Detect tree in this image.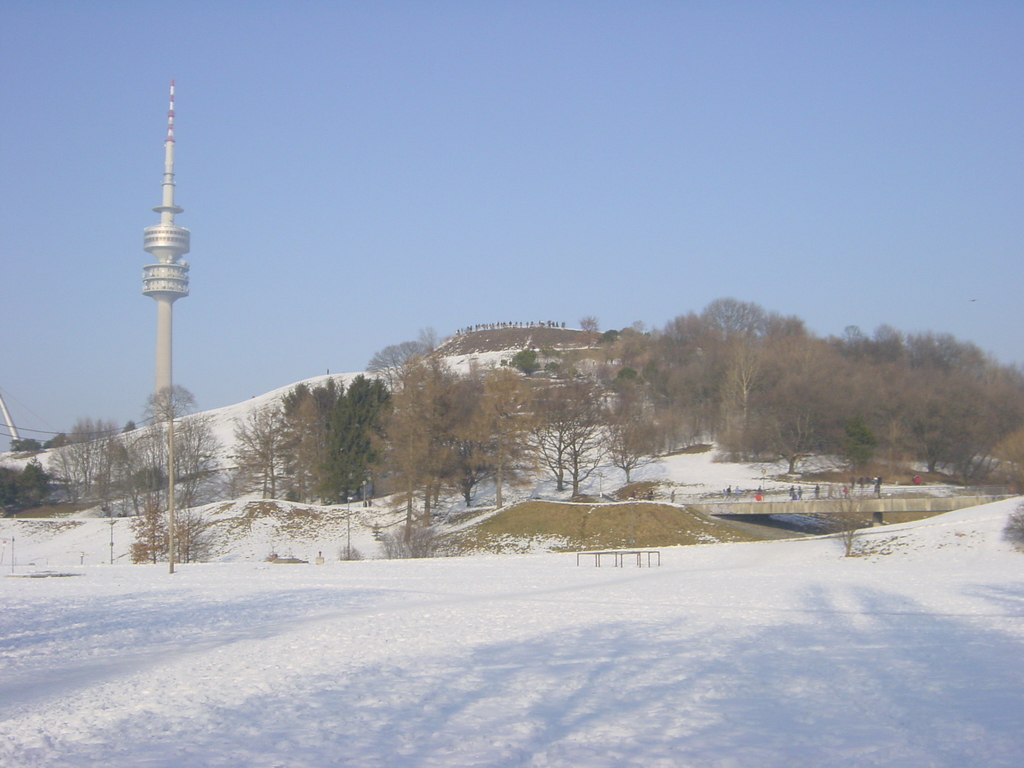
Detection: bbox(584, 312, 598, 365).
